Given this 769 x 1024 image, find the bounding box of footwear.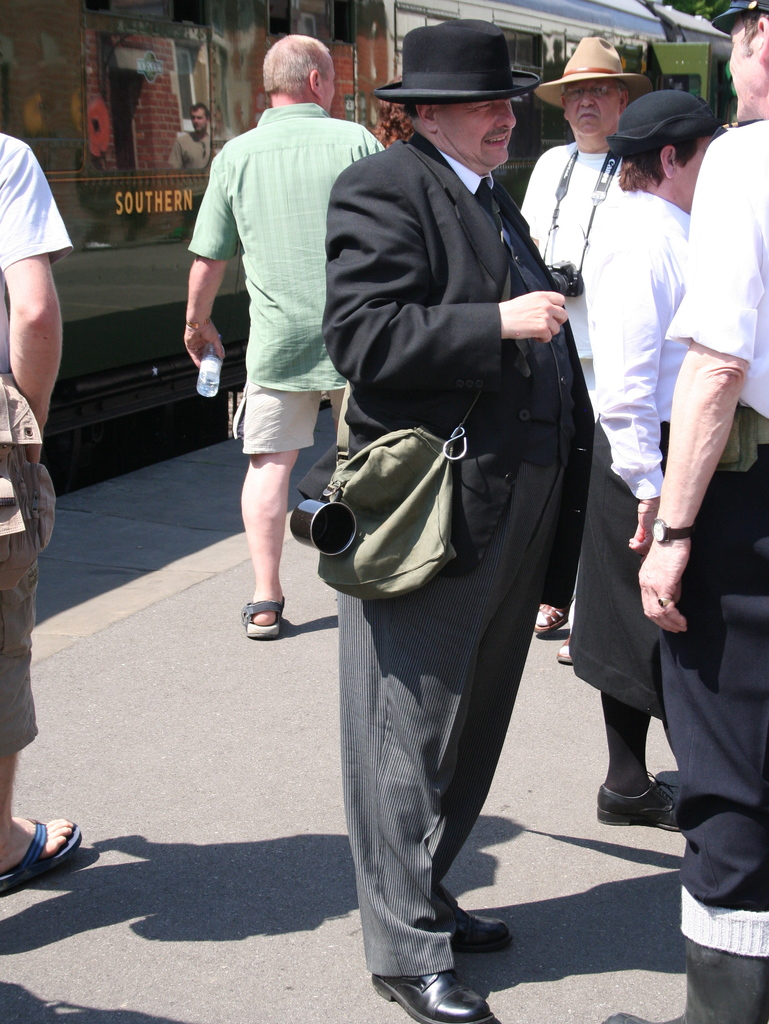
(597, 770, 682, 829).
